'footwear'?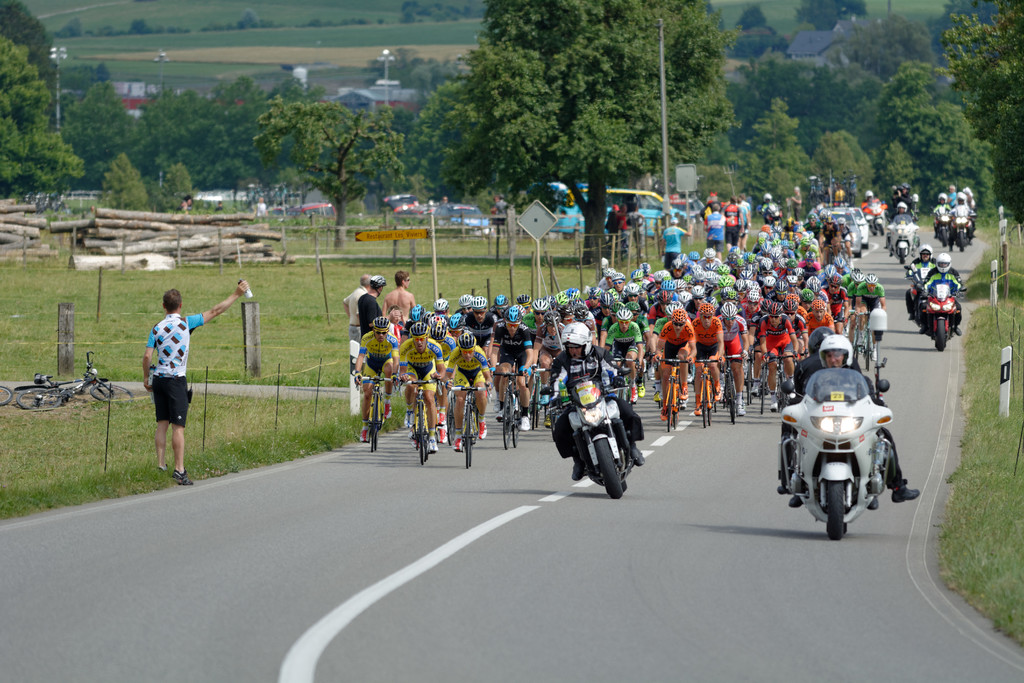
(x1=637, y1=385, x2=647, y2=397)
